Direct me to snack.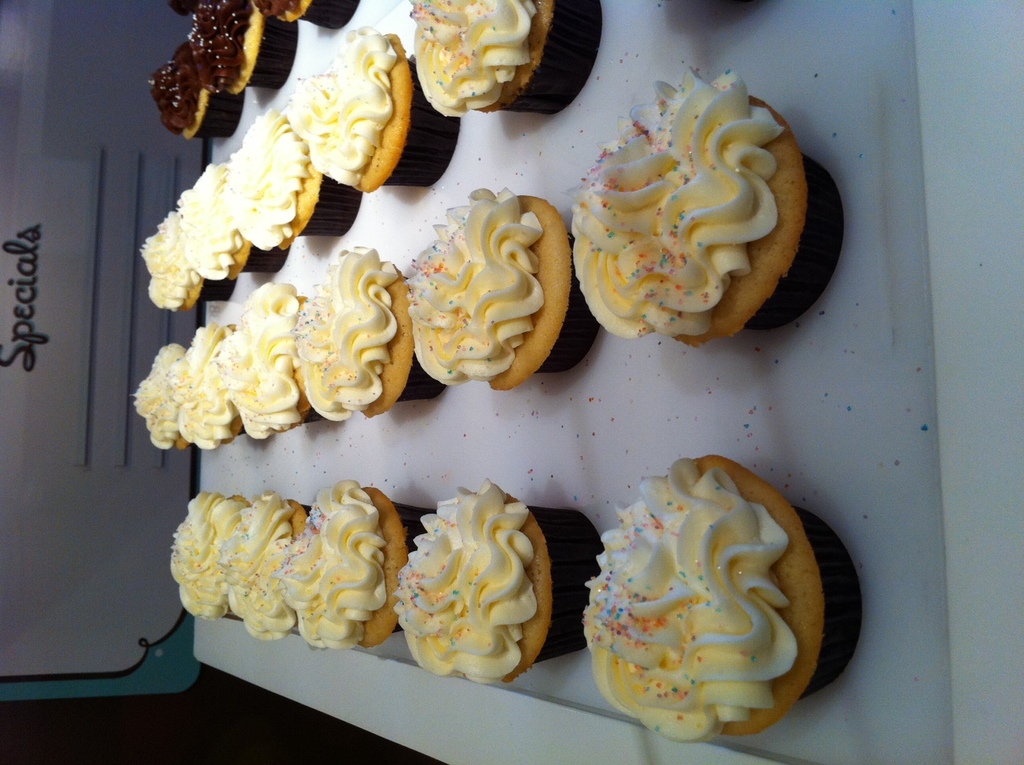
Direction: bbox=[420, 187, 578, 415].
